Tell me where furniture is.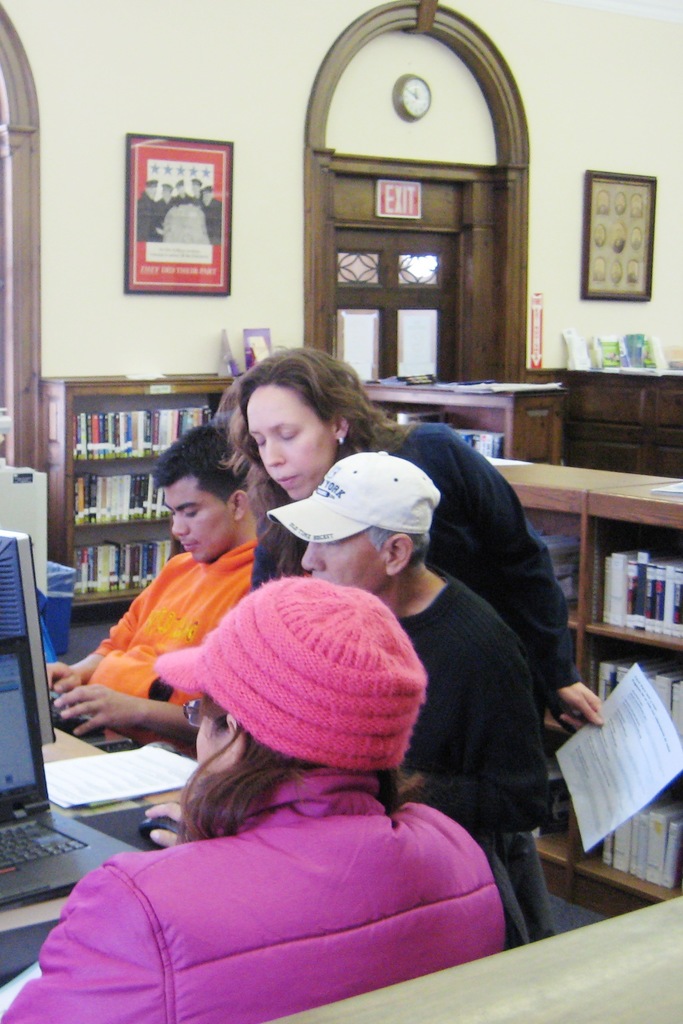
furniture is at bbox=[44, 376, 566, 614].
